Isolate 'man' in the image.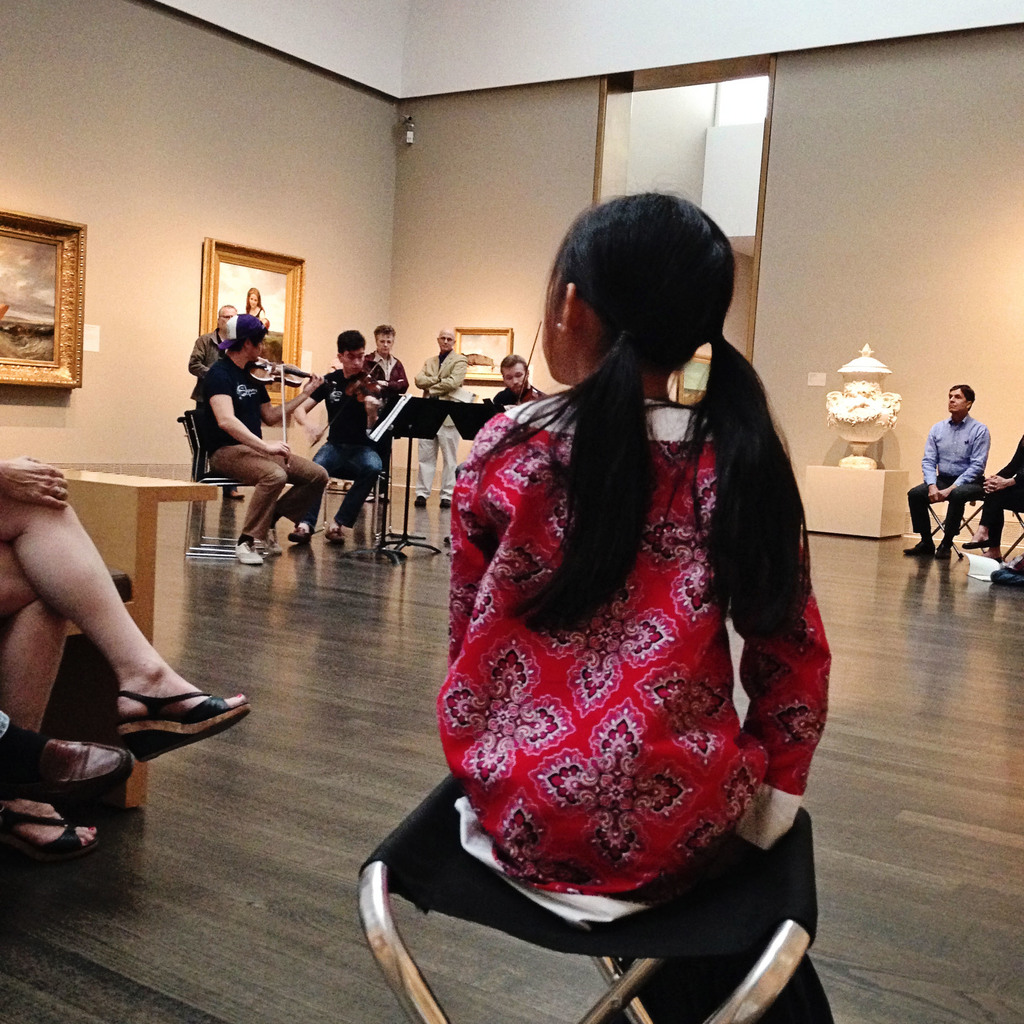
Isolated region: box=[415, 328, 469, 505].
